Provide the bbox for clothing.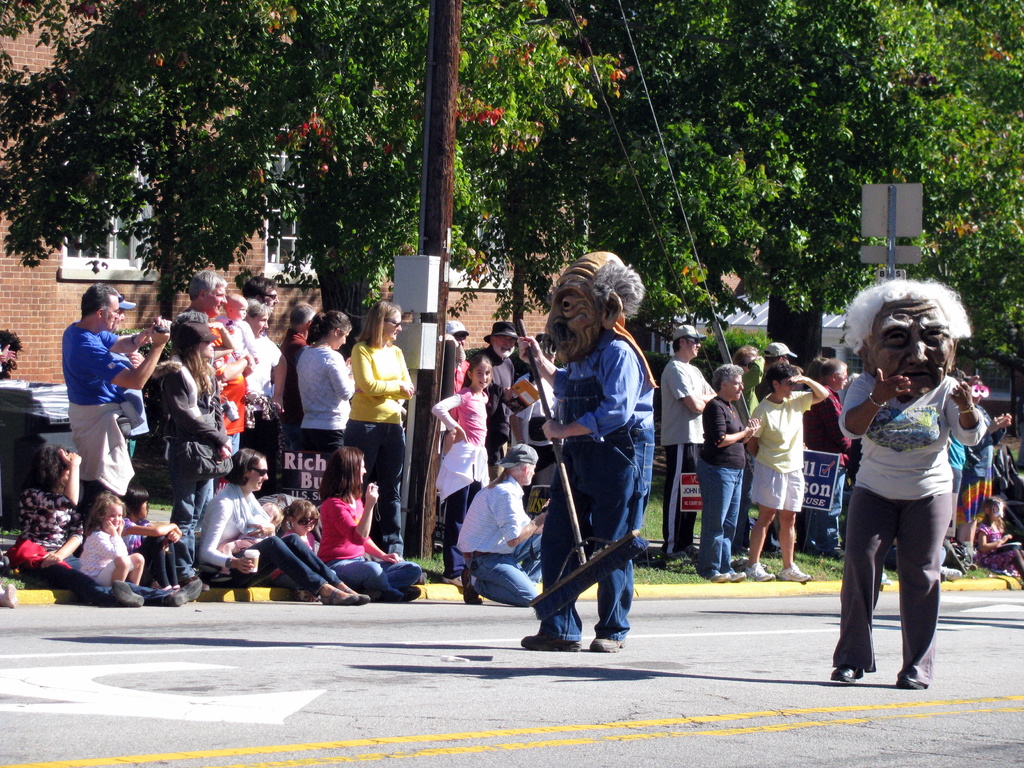
bbox=(803, 383, 844, 451).
